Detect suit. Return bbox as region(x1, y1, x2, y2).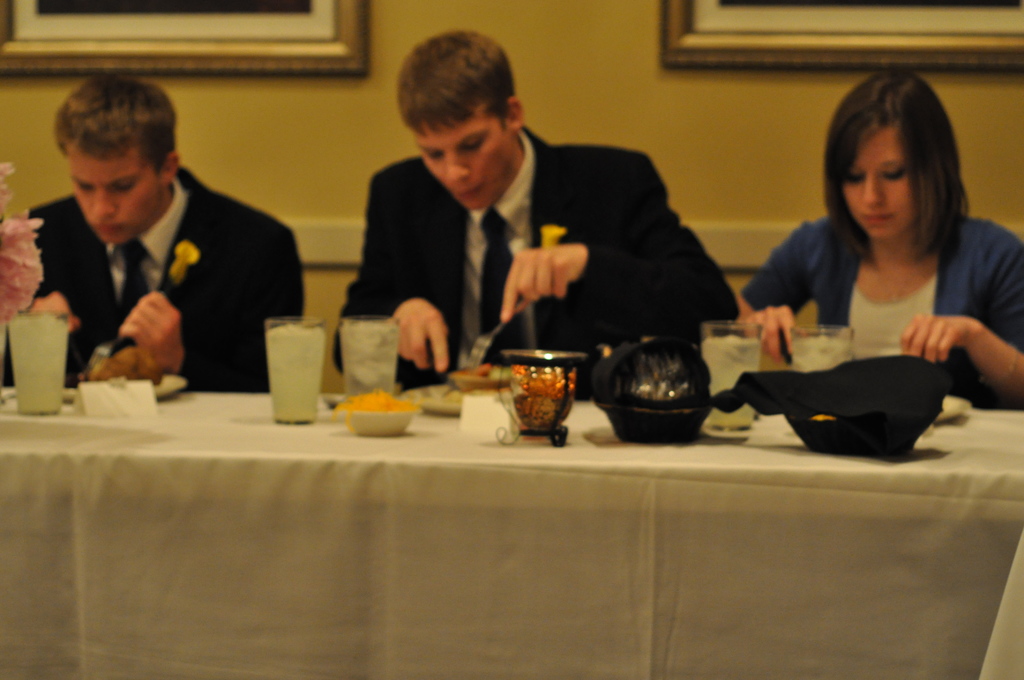
region(26, 140, 286, 394).
